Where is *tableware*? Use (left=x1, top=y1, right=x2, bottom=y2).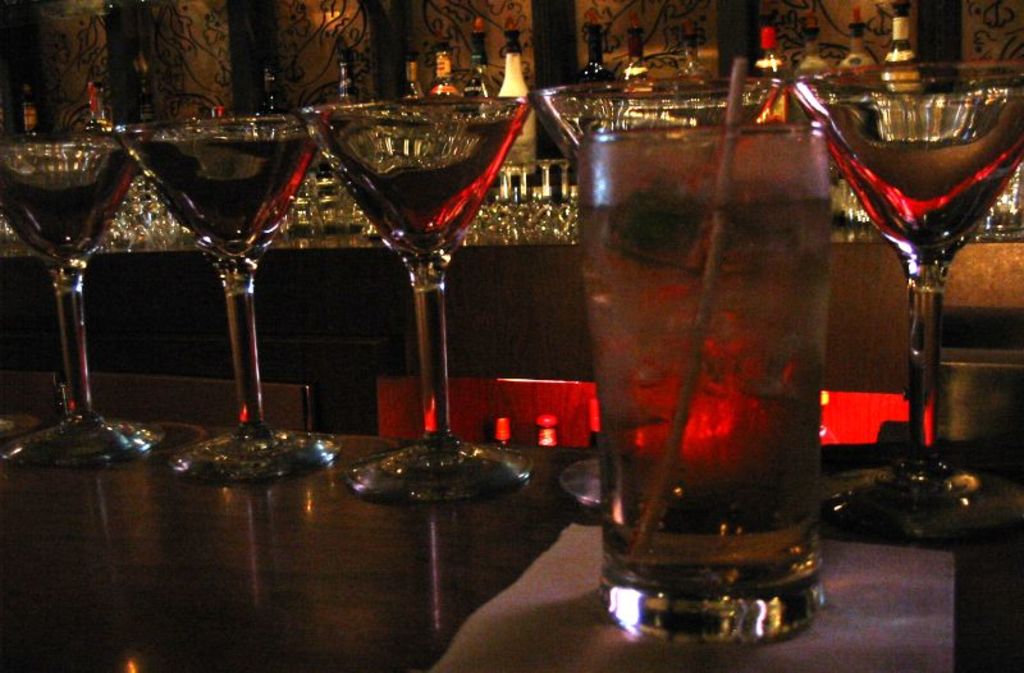
(left=0, top=122, right=189, bottom=475).
